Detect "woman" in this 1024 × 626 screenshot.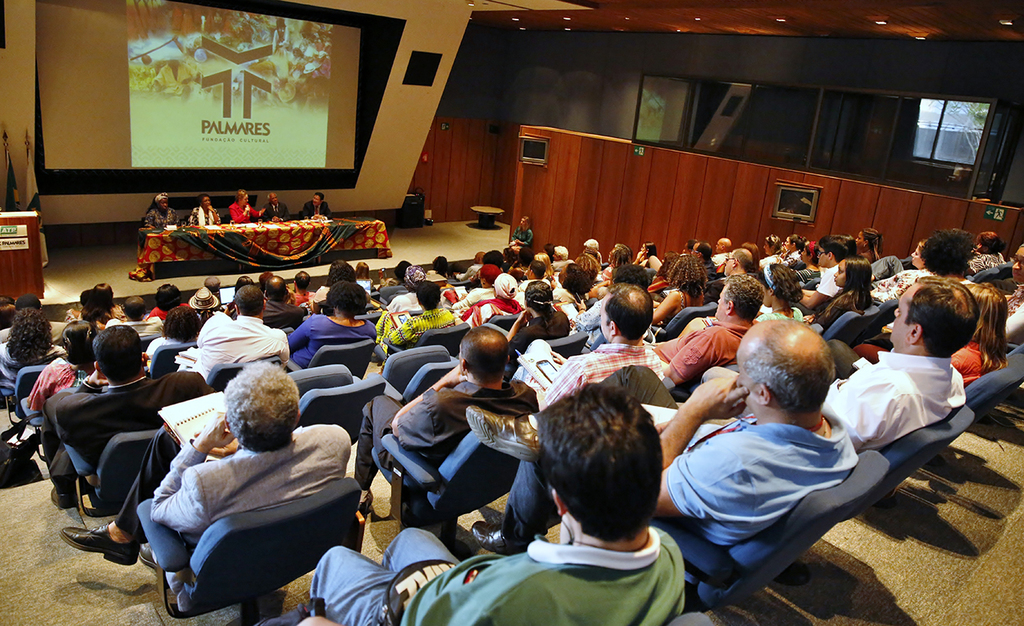
Detection: BBox(868, 240, 934, 300).
